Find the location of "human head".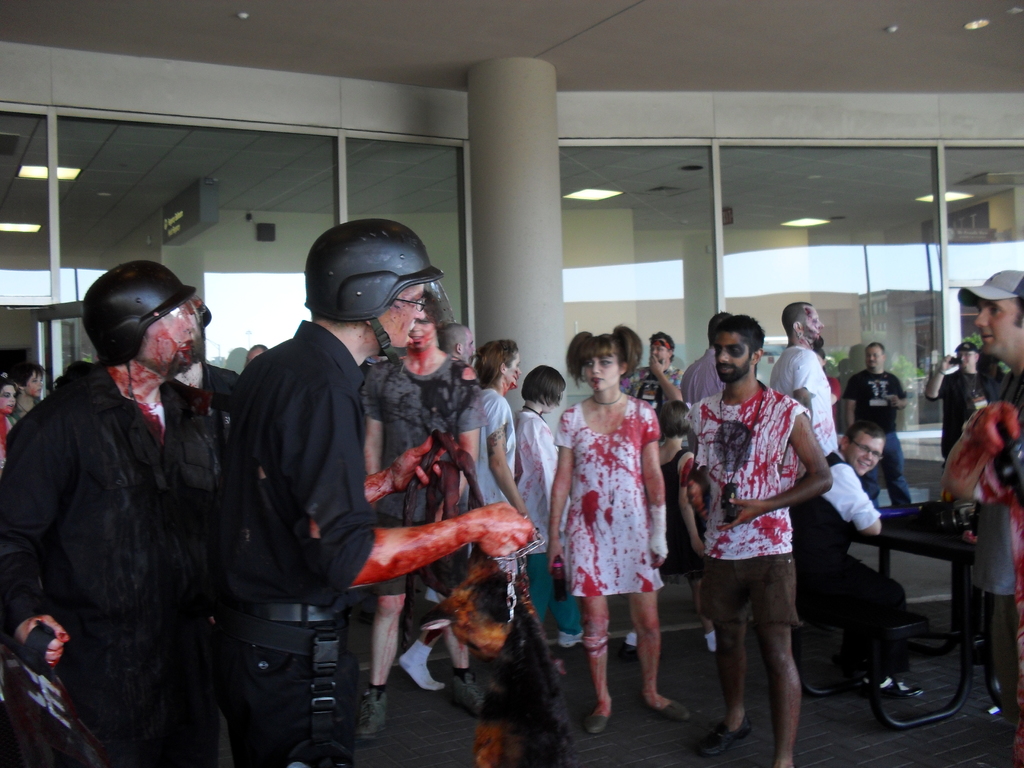
Location: {"left": 81, "top": 269, "right": 212, "bottom": 406}.
